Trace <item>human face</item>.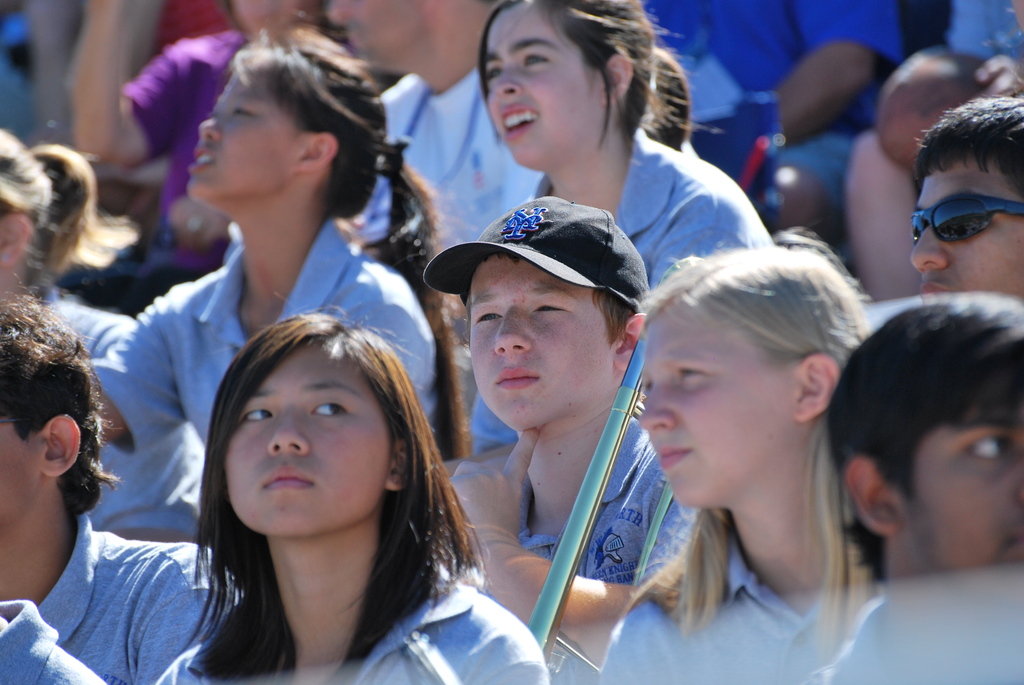
Traced to [x1=909, y1=157, x2=1021, y2=295].
